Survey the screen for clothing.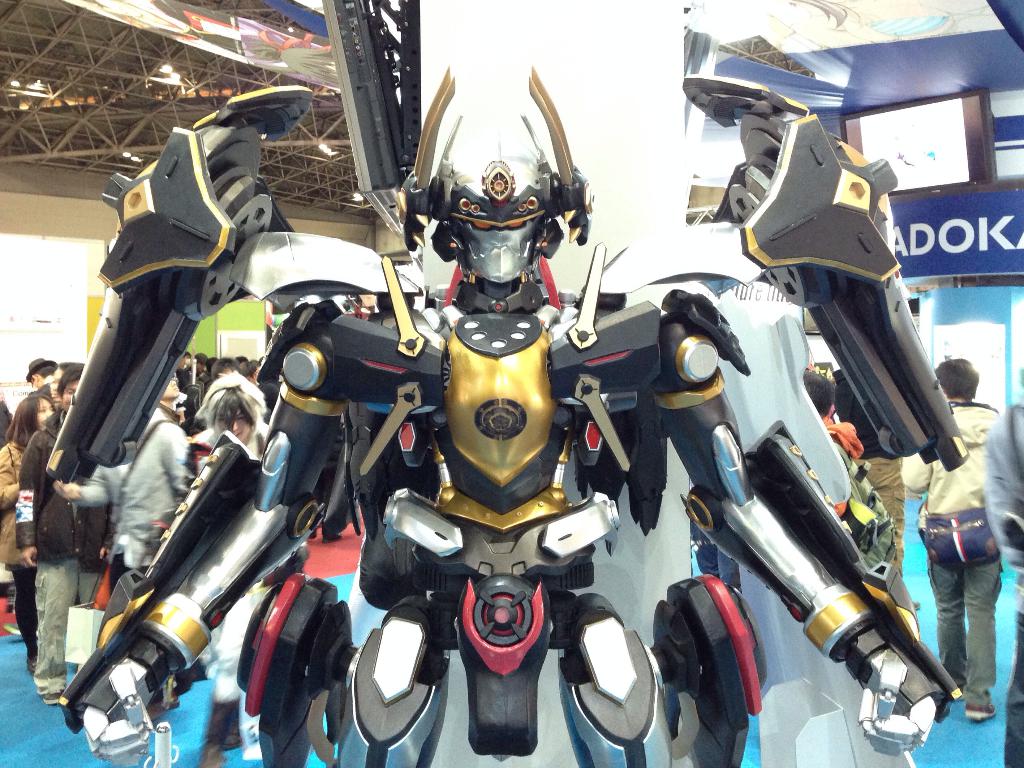
Survey found: [left=918, top=533, right=1000, bottom=701].
